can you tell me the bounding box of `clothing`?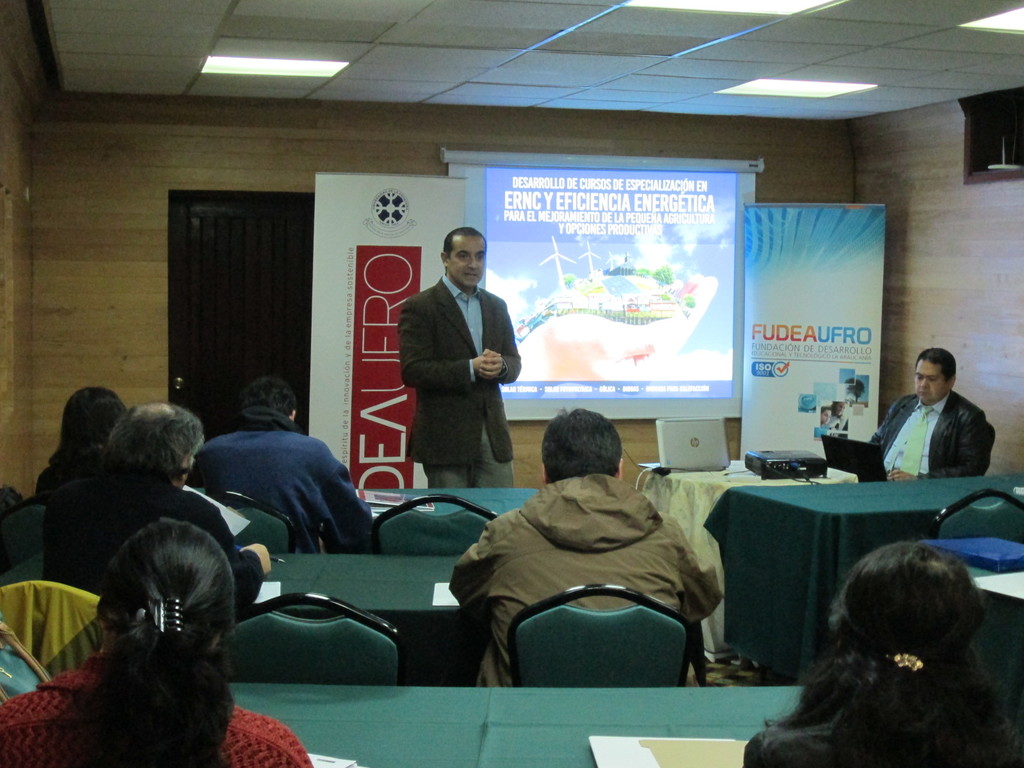
{"x1": 862, "y1": 388, "x2": 992, "y2": 481}.
